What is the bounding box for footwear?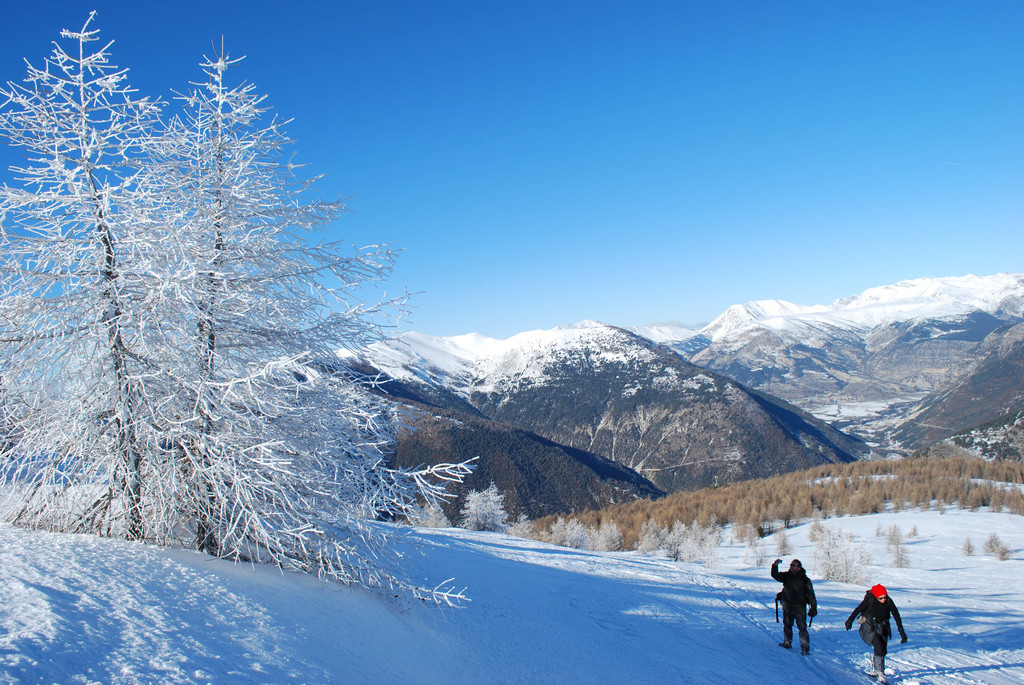
select_region(863, 665, 881, 683).
